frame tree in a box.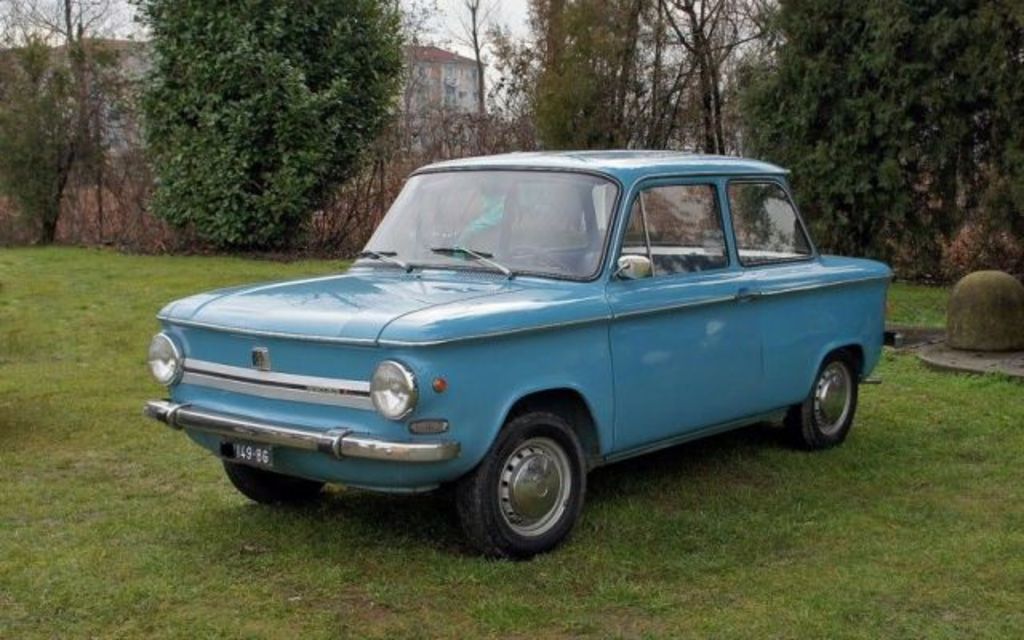
select_region(440, 0, 499, 157).
